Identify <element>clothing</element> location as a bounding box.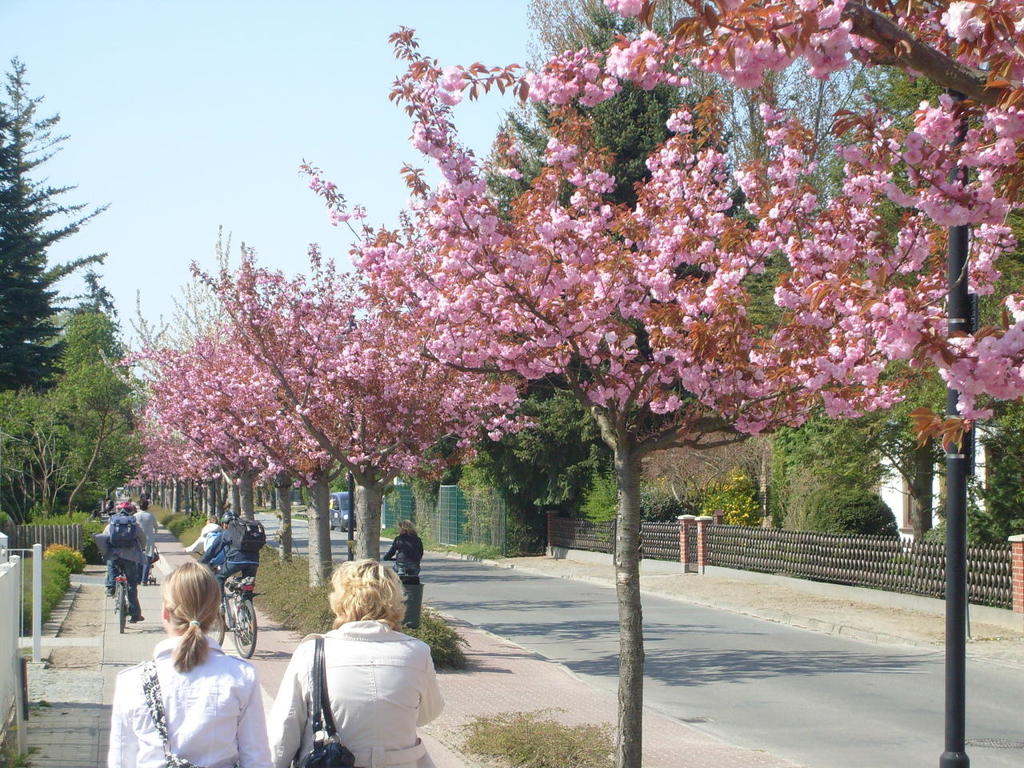
box(130, 510, 157, 542).
